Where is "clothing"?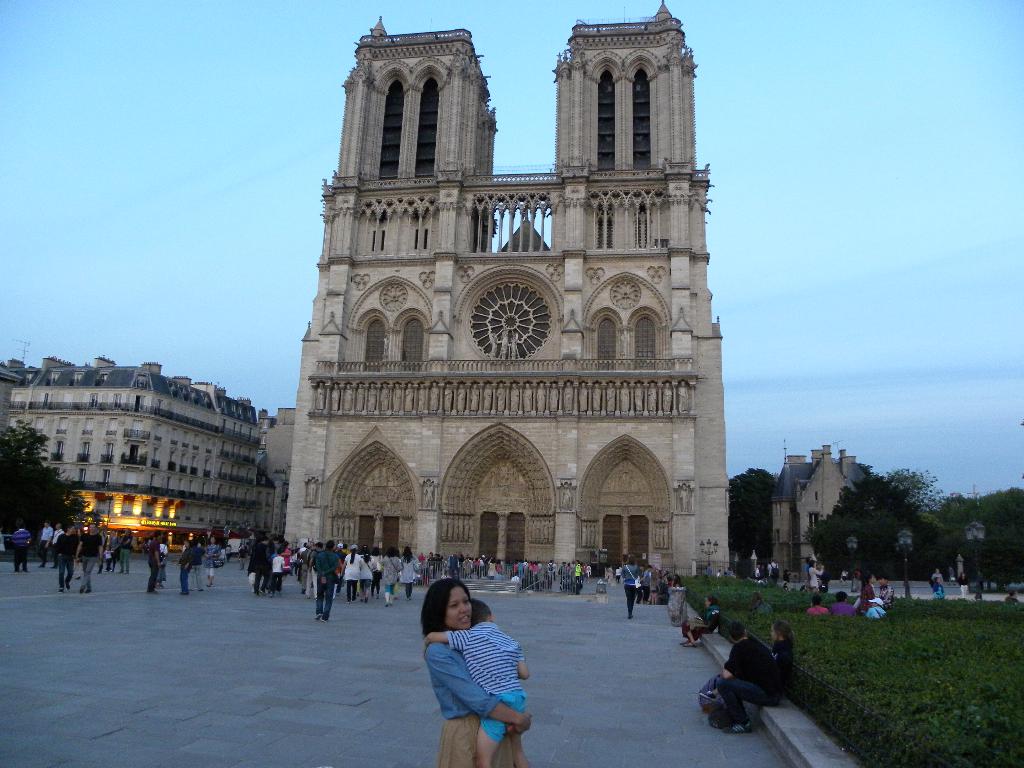
rect(807, 565, 813, 591).
